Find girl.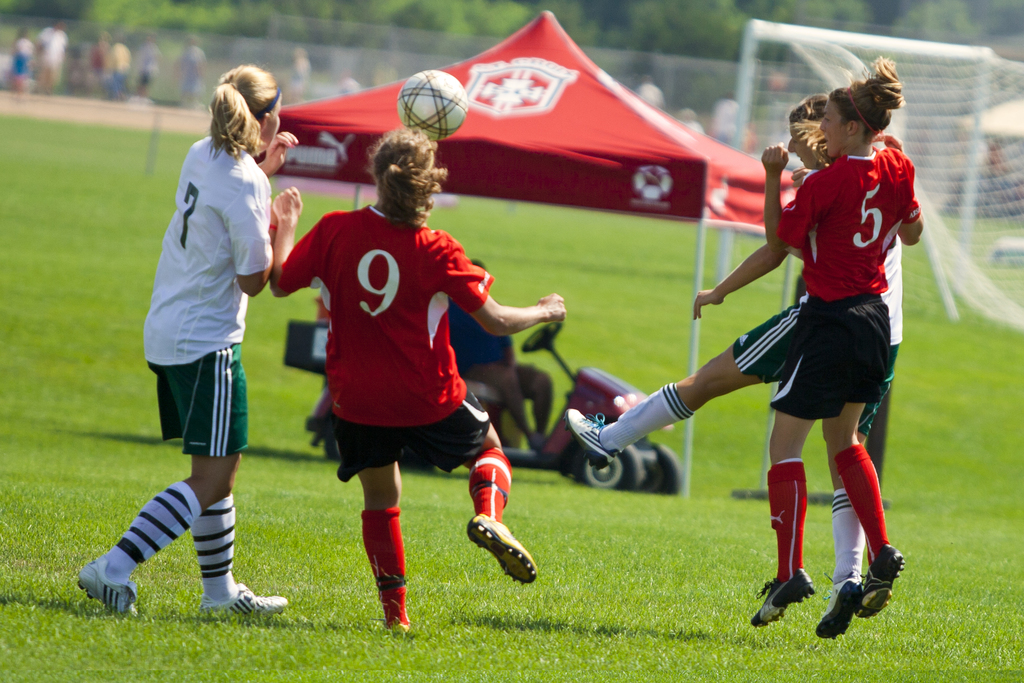
x1=273 y1=126 x2=566 y2=636.
